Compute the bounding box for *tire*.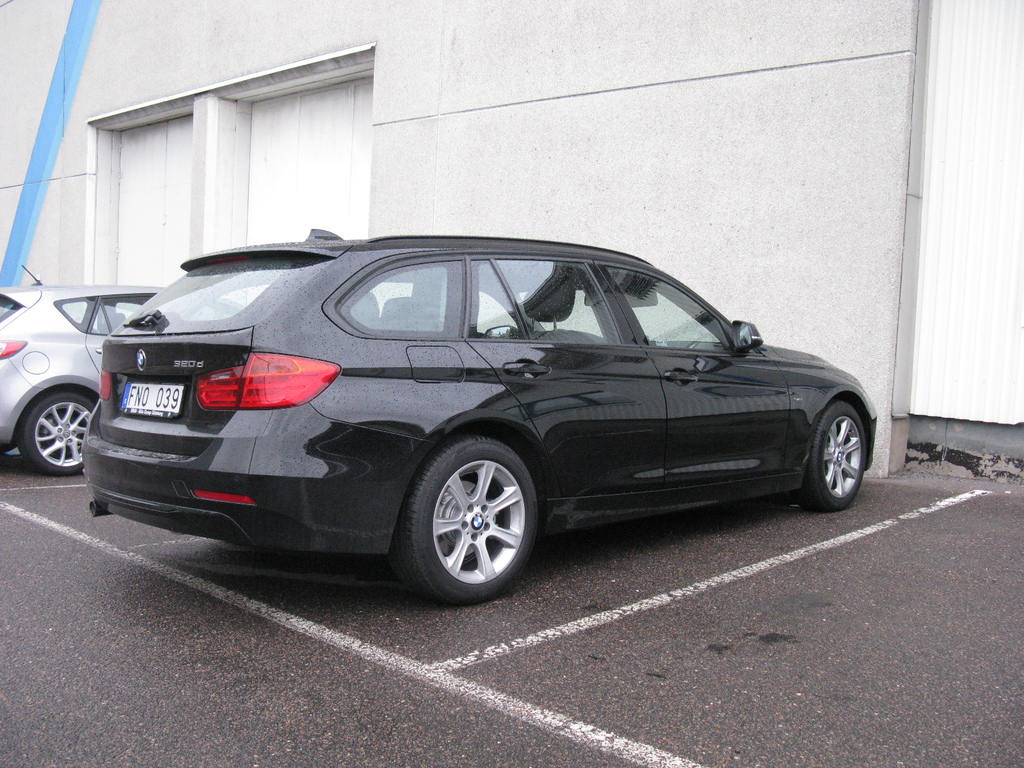
pyautogui.locateOnScreen(406, 435, 543, 602).
